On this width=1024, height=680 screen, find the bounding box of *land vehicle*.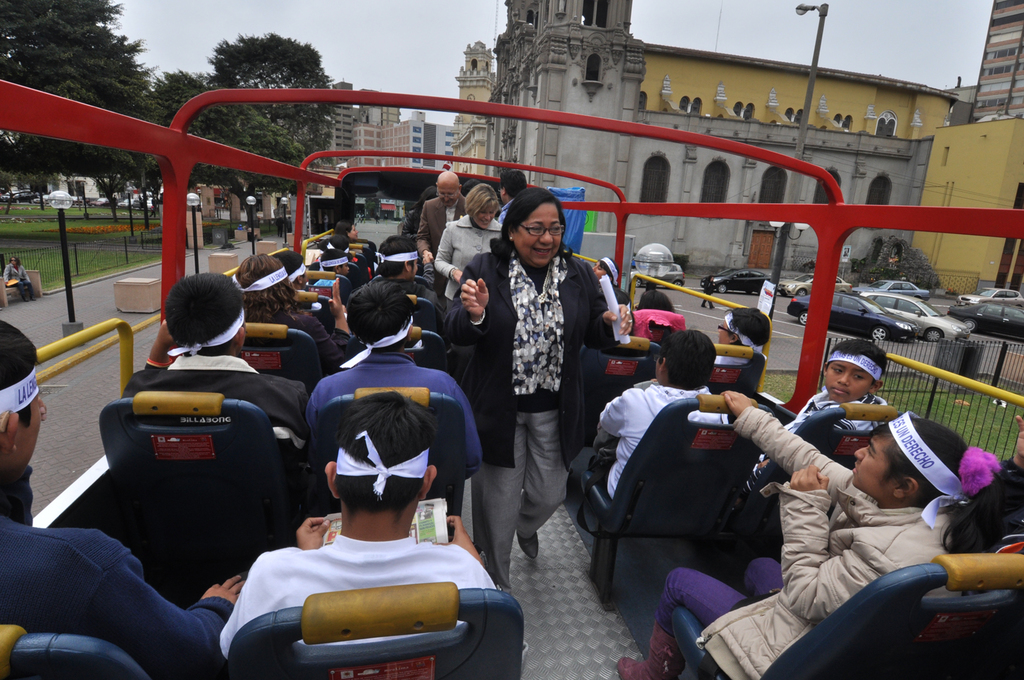
Bounding box: (x1=627, y1=261, x2=685, y2=289).
